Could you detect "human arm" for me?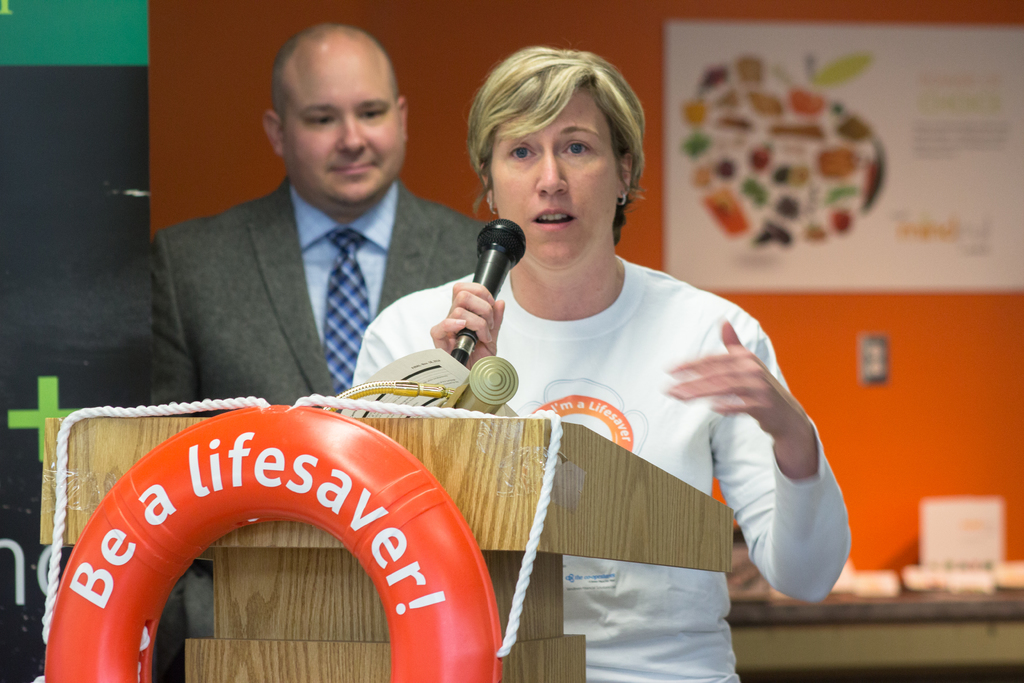
Detection result: <box>349,273,502,392</box>.
